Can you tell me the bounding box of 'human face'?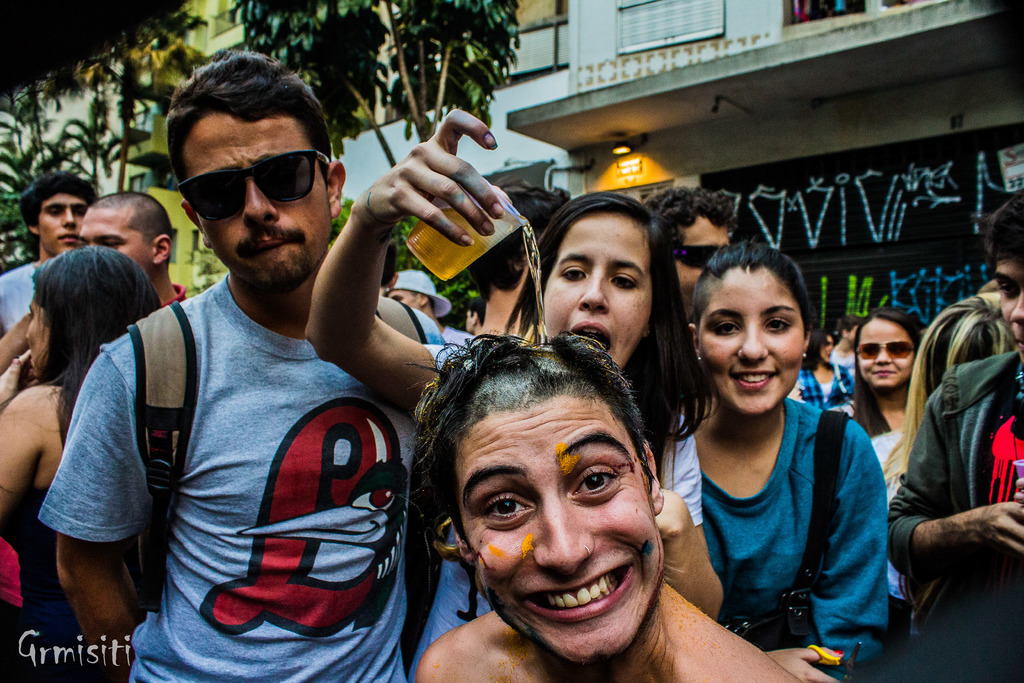
box=[996, 253, 1023, 370].
